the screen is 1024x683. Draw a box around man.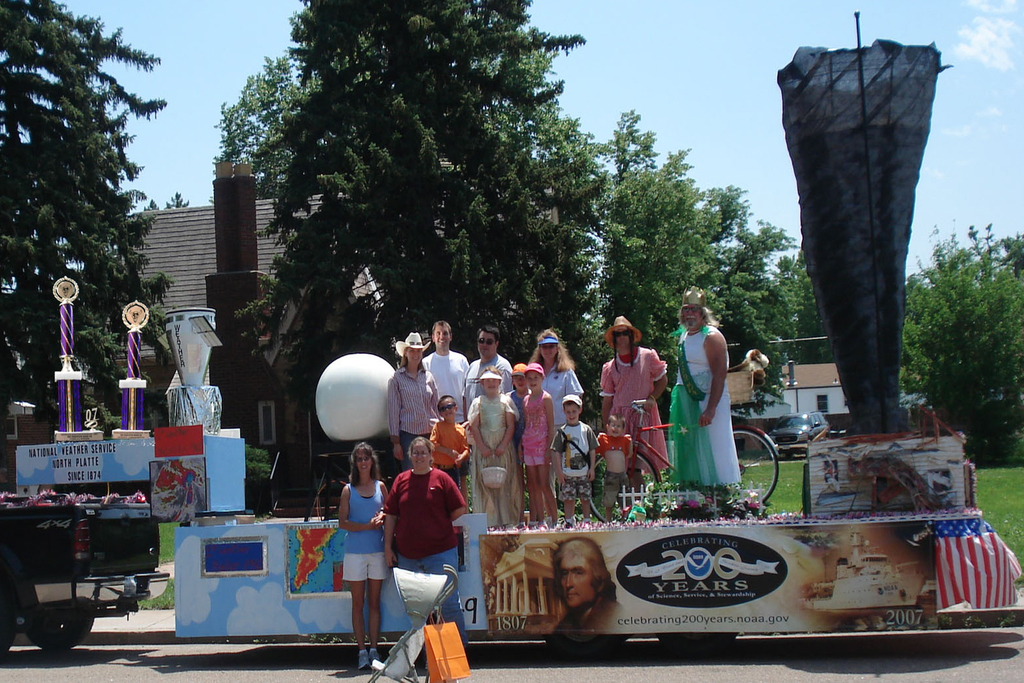
Rect(461, 327, 515, 420).
